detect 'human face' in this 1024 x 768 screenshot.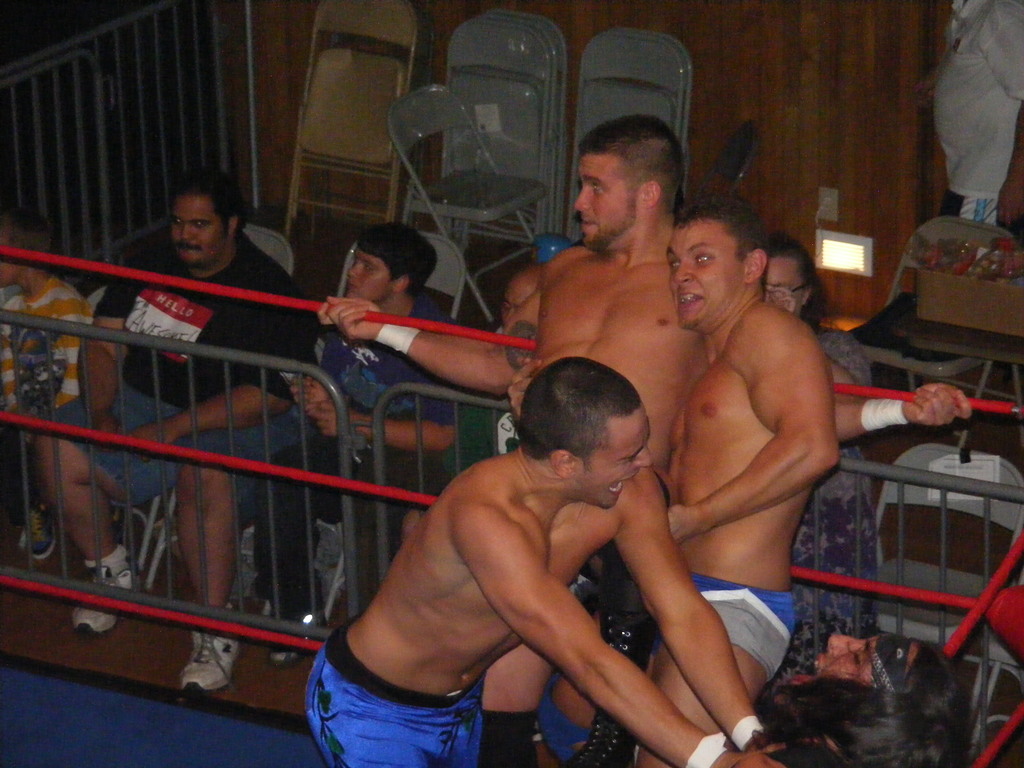
Detection: pyautogui.locateOnScreen(765, 252, 803, 315).
